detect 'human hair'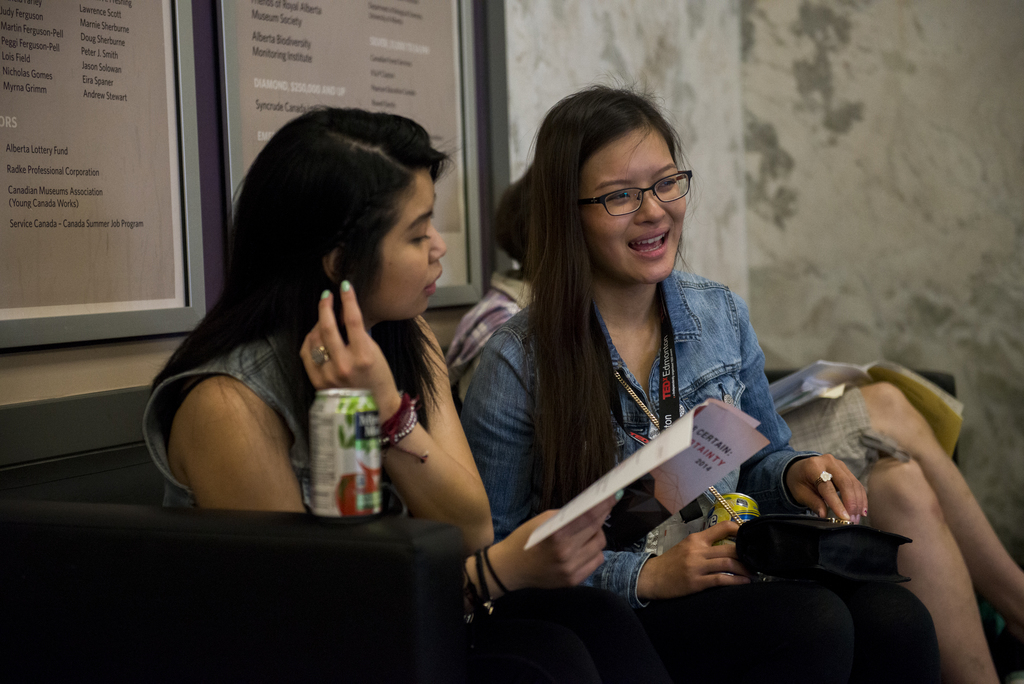
524, 69, 703, 518
